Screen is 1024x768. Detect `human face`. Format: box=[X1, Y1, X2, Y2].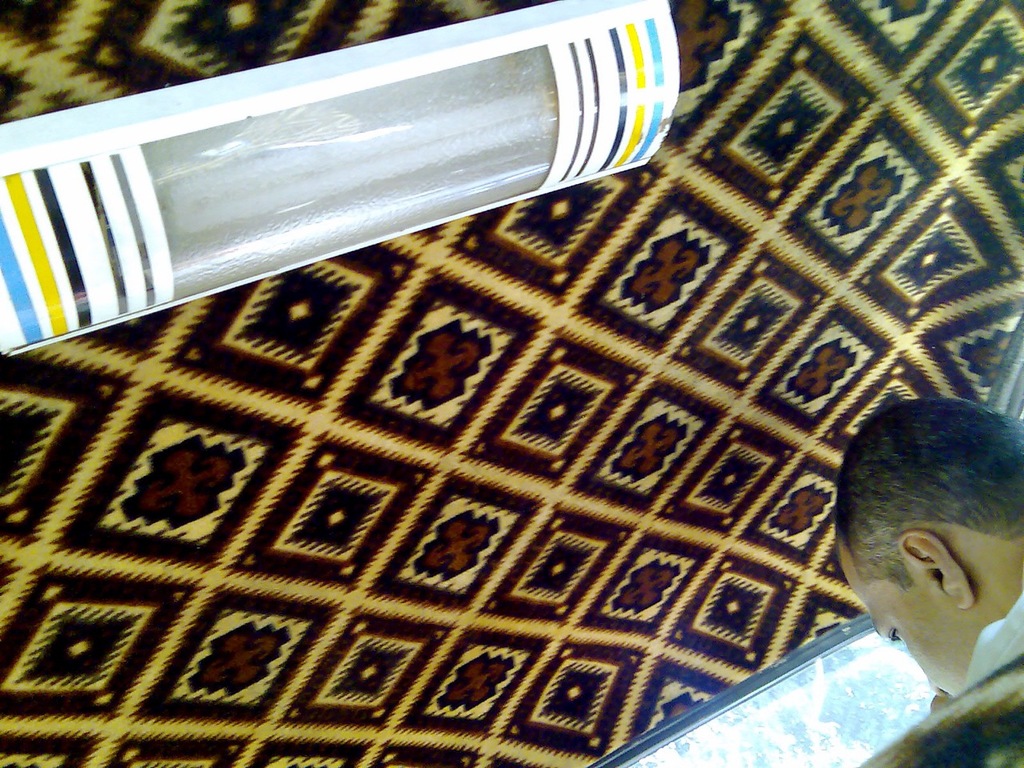
box=[839, 538, 966, 694].
